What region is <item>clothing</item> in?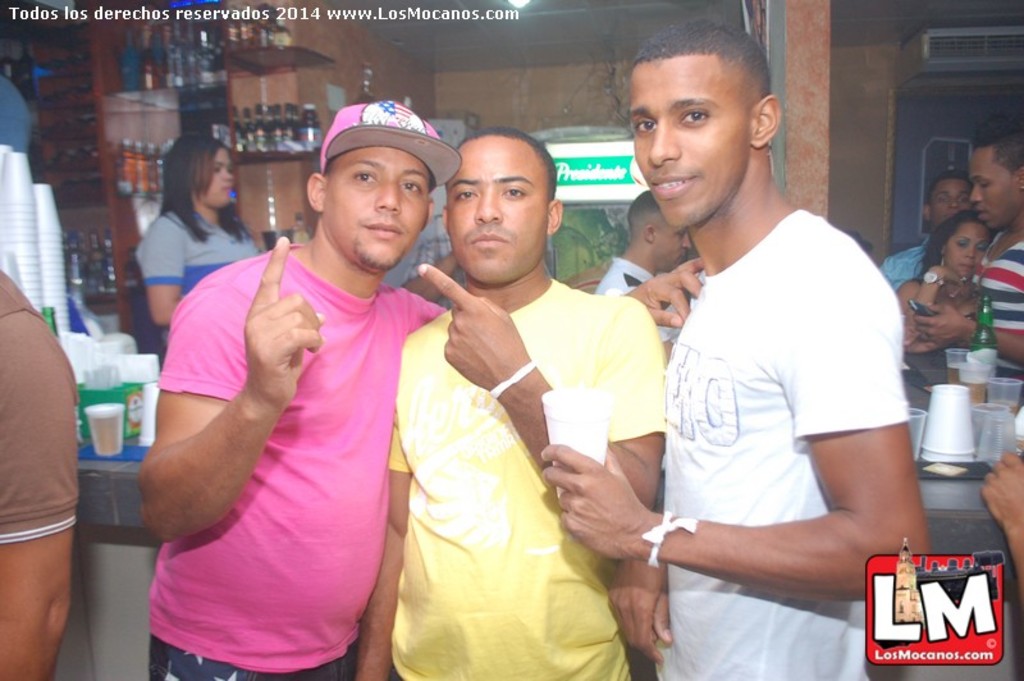
left=881, top=243, right=931, bottom=288.
